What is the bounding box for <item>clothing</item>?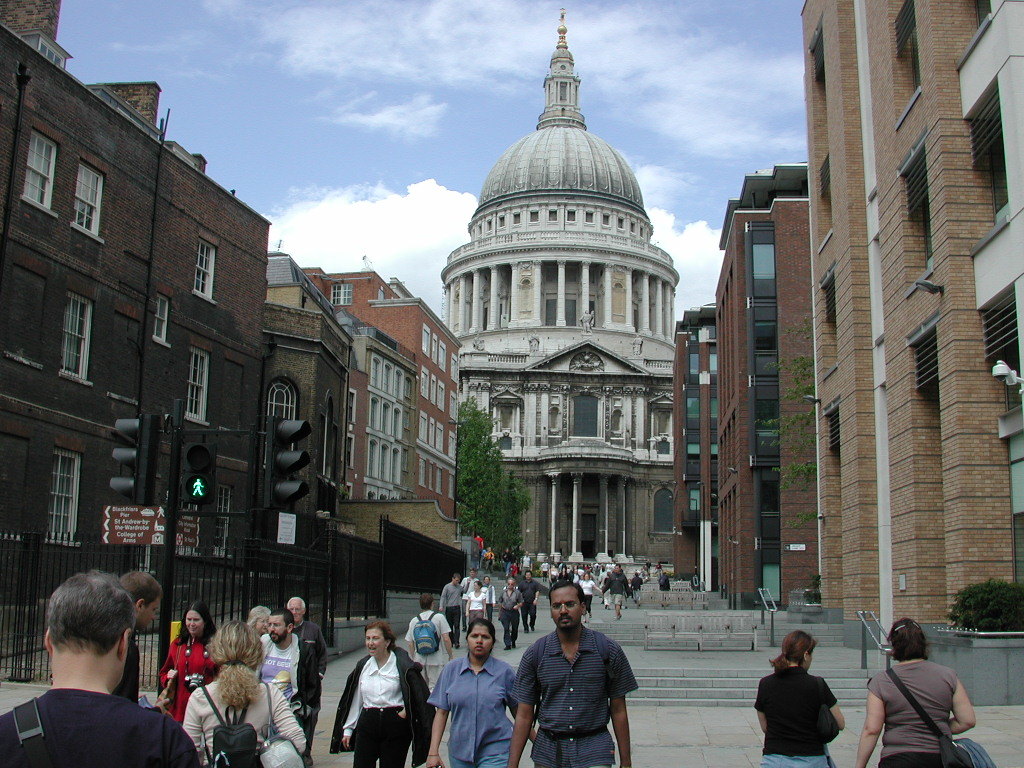
<box>330,649,427,767</box>.
